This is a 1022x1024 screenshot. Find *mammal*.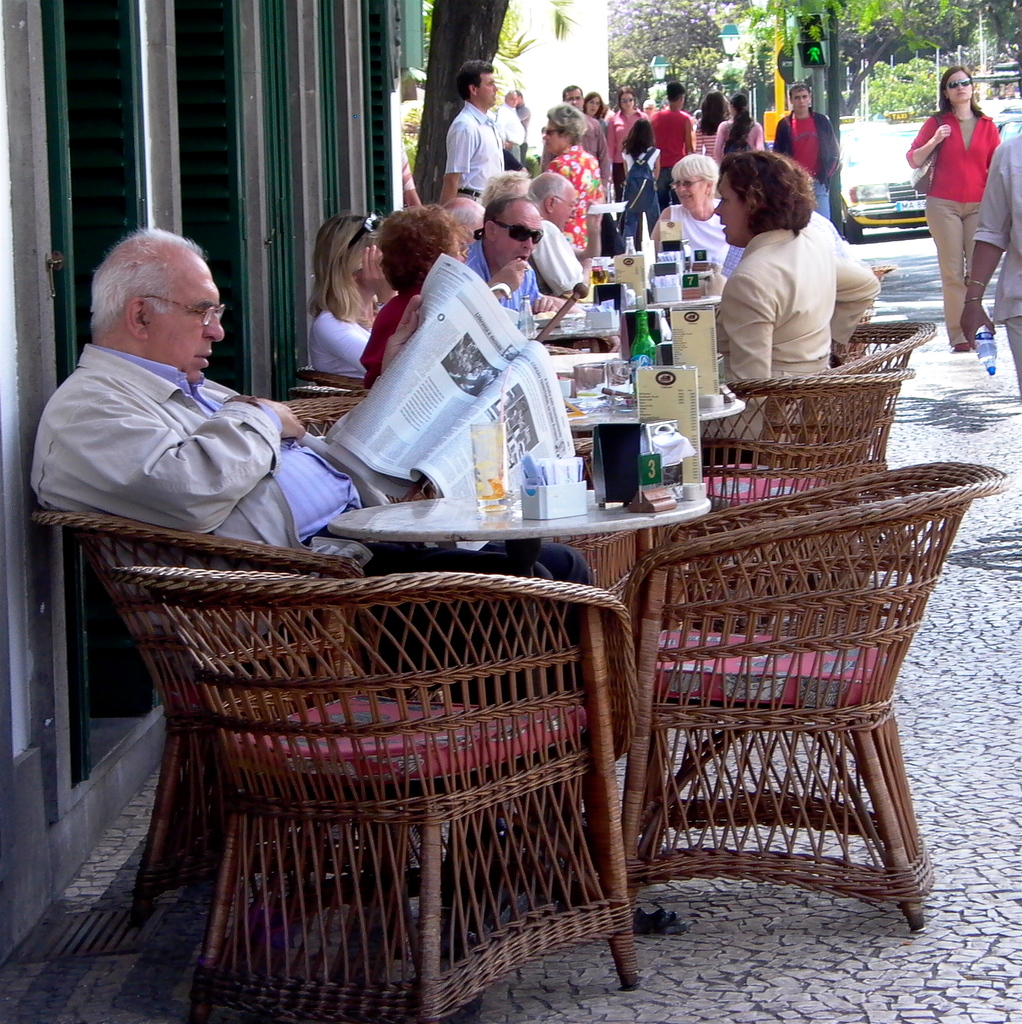
Bounding box: bbox=(643, 93, 648, 111).
